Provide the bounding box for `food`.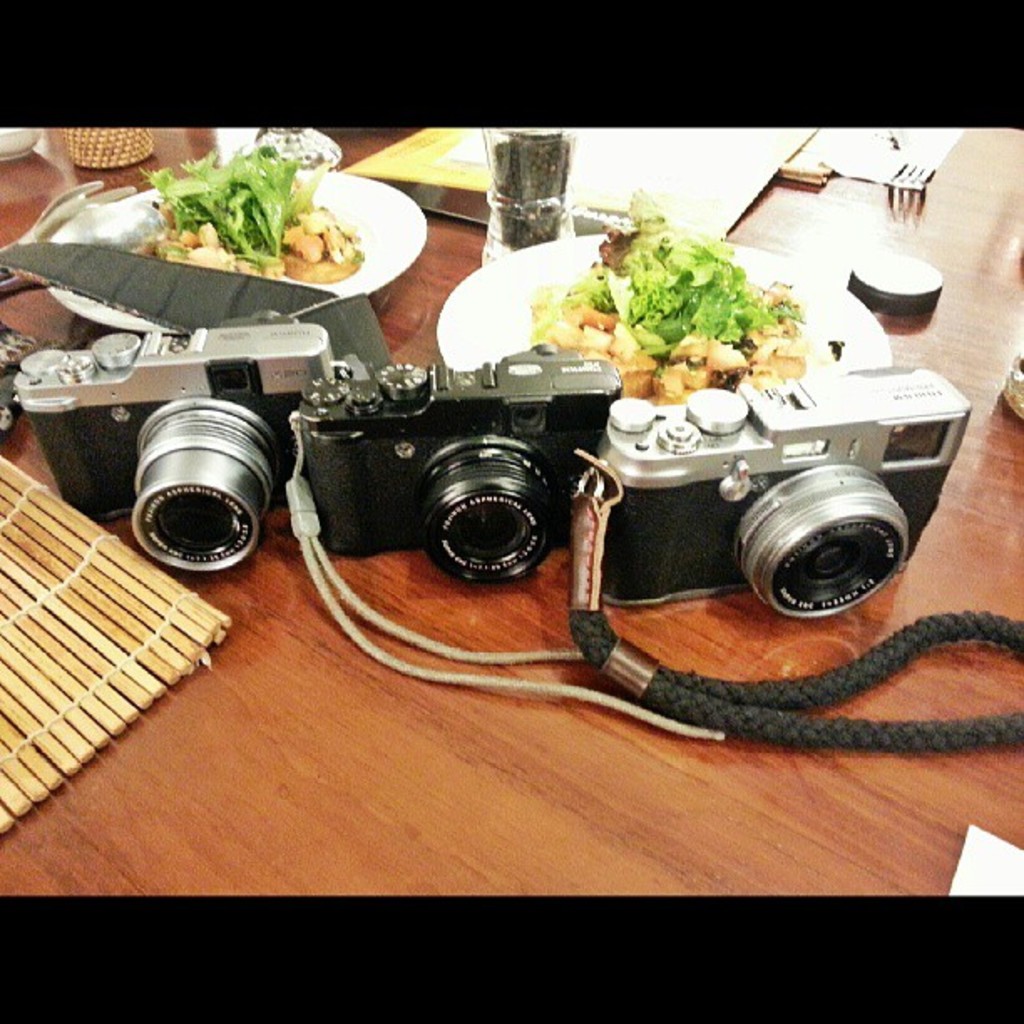
(525, 186, 817, 410).
